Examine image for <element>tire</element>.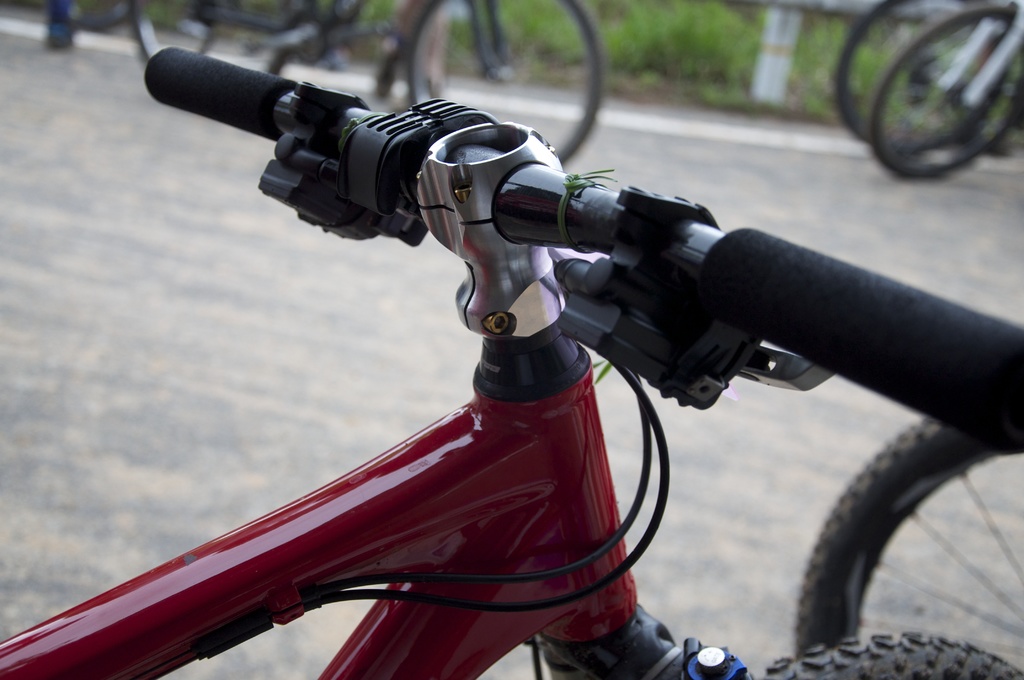
Examination result: {"x1": 798, "y1": 423, "x2": 1003, "y2": 656}.
